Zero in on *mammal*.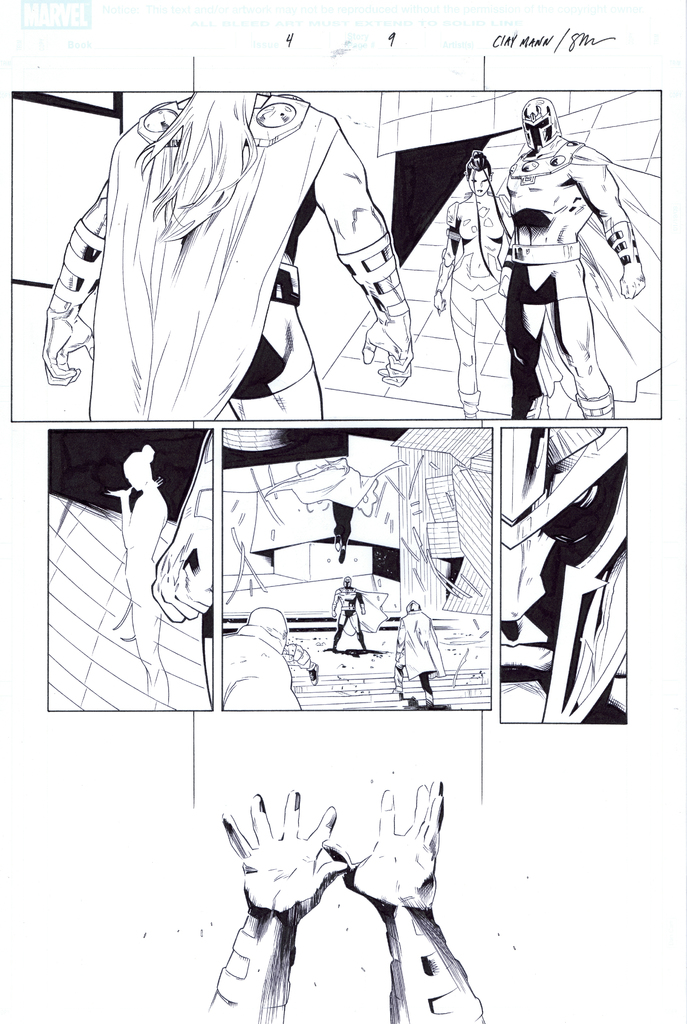
Zeroed in: 393:601:439:704.
